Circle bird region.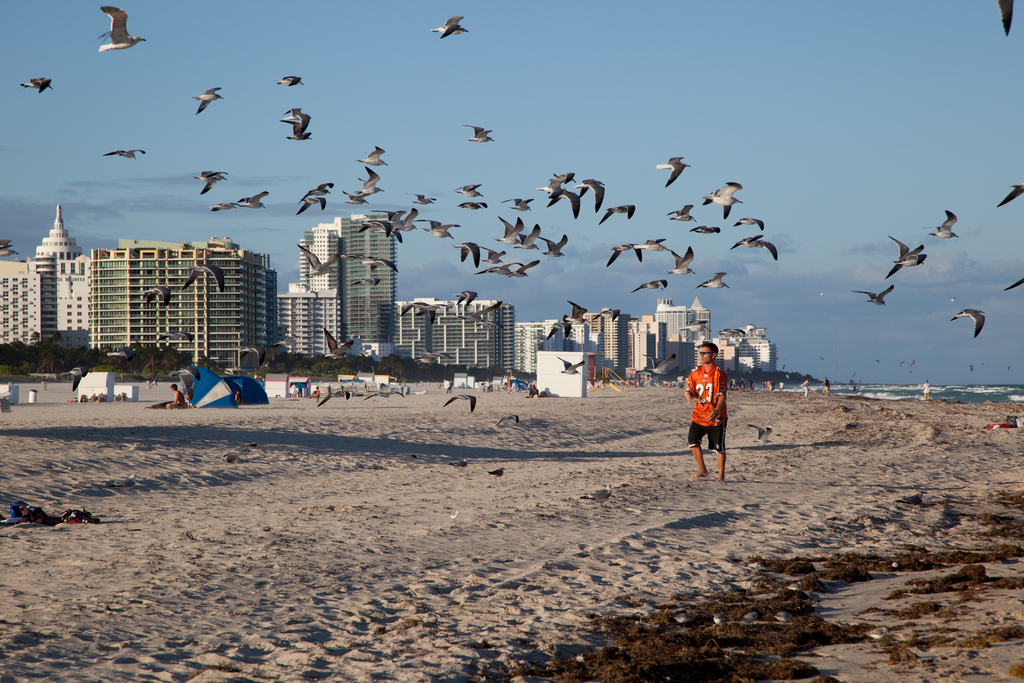
Region: [392, 302, 422, 320].
